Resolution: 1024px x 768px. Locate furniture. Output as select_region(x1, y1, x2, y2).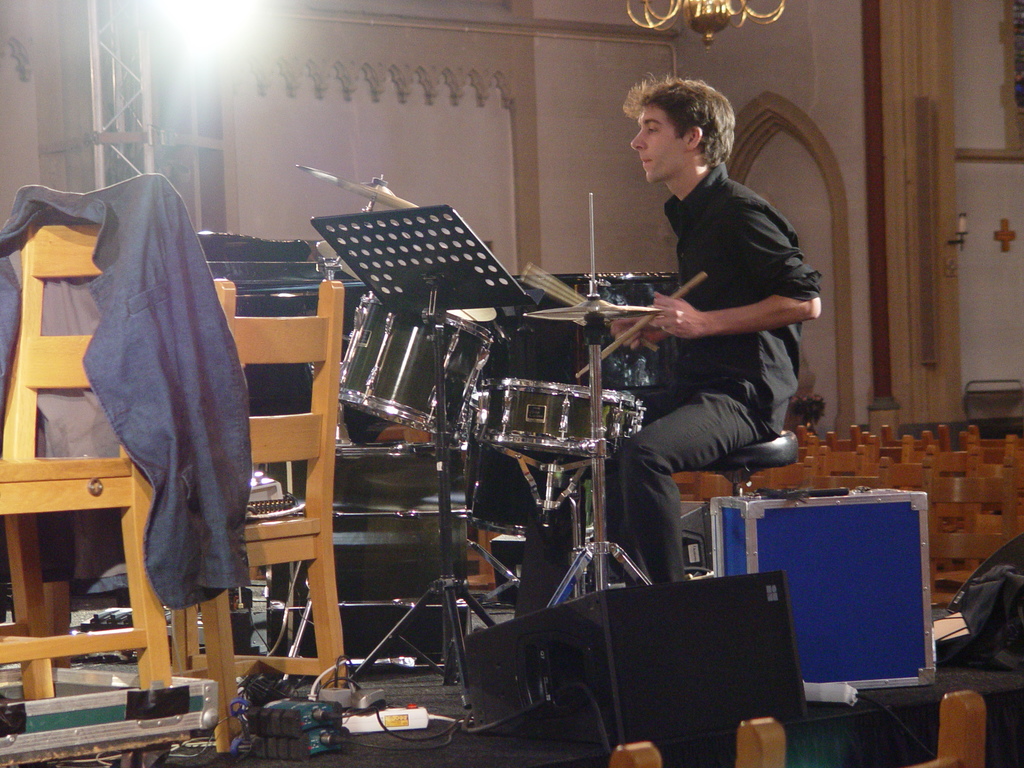
select_region(0, 172, 179, 703).
